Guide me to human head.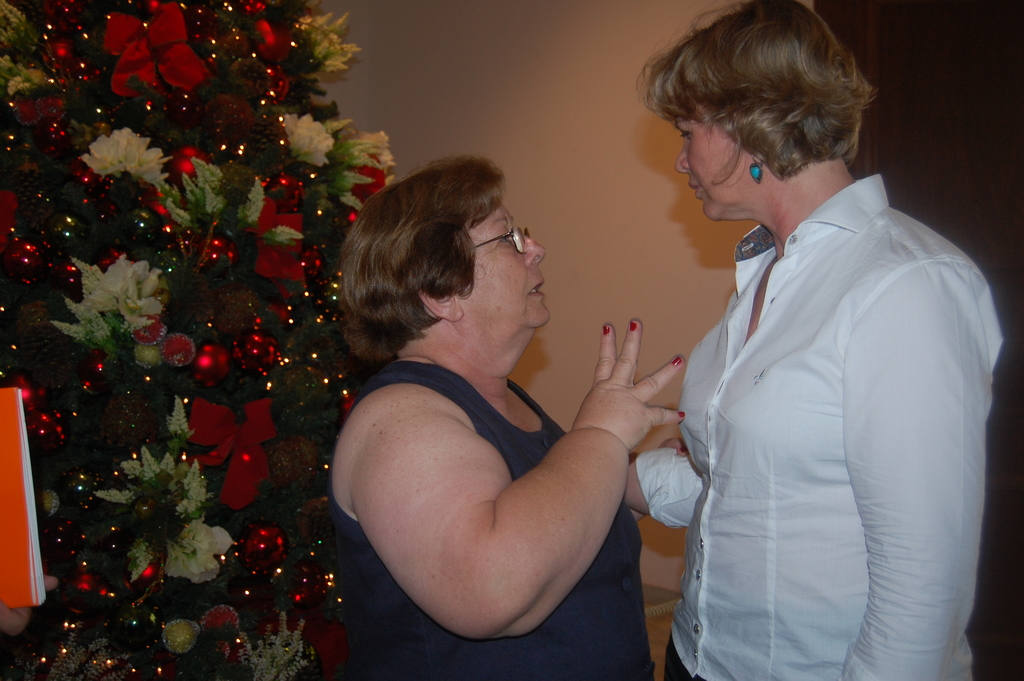
Guidance: [646,0,872,222].
